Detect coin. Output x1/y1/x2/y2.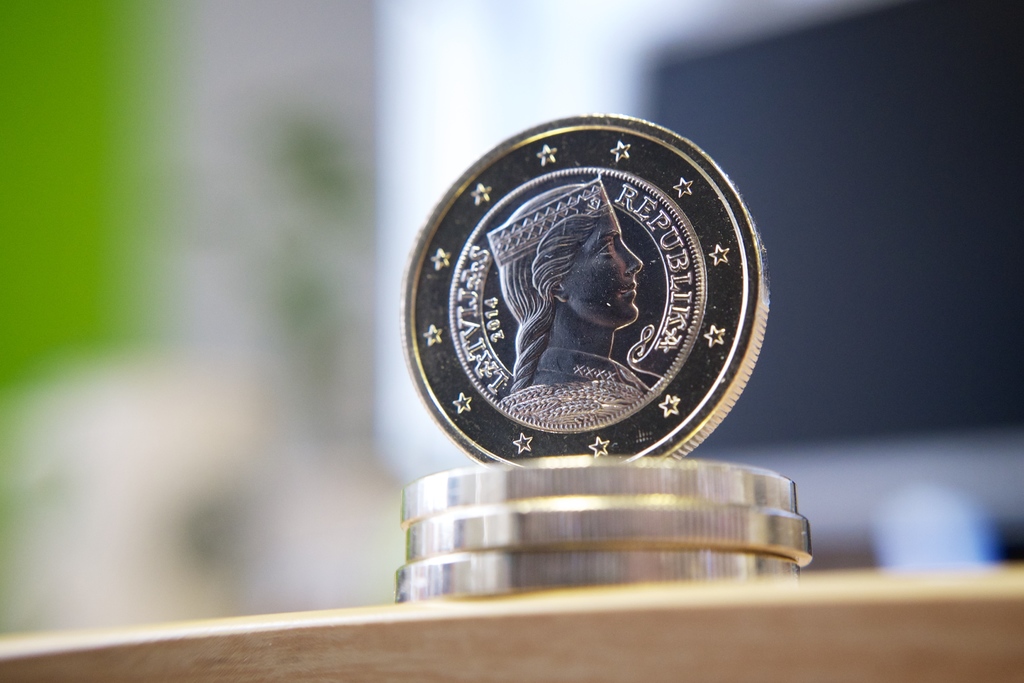
403/111/771/462.
